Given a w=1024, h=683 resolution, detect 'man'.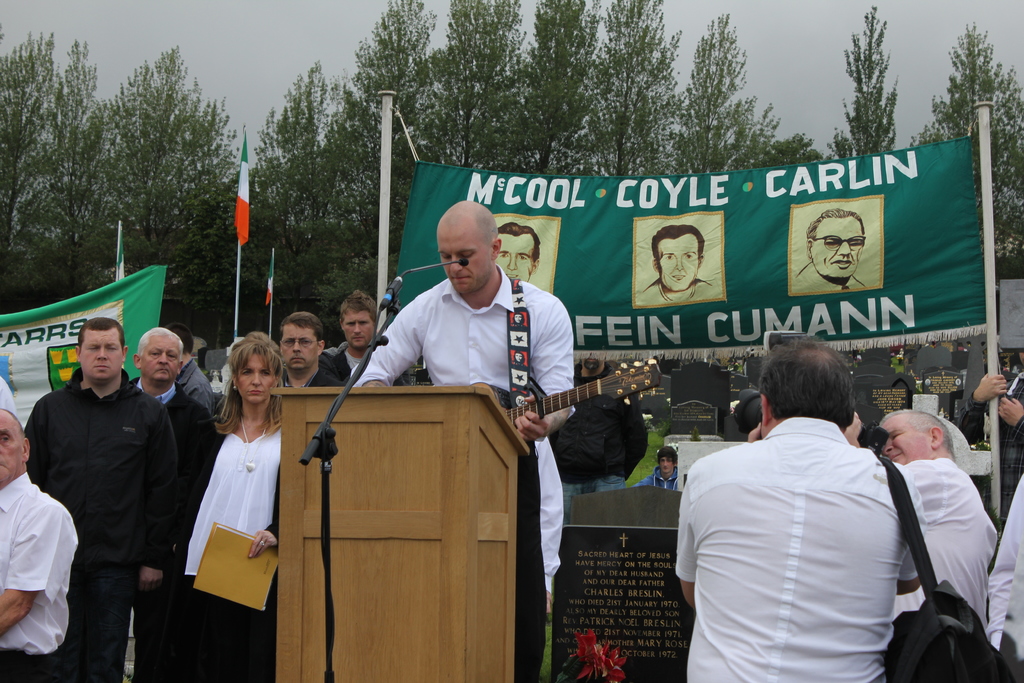
box(23, 318, 177, 682).
